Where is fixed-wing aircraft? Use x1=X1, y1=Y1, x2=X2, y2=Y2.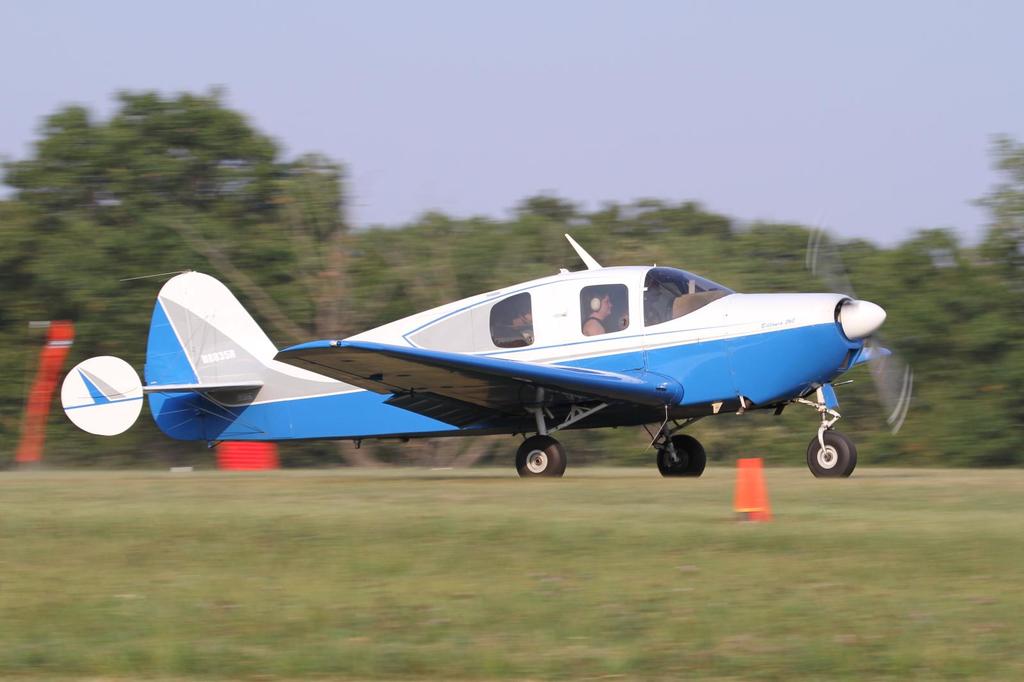
x1=60, y1=214, x2=899, y2=477.
